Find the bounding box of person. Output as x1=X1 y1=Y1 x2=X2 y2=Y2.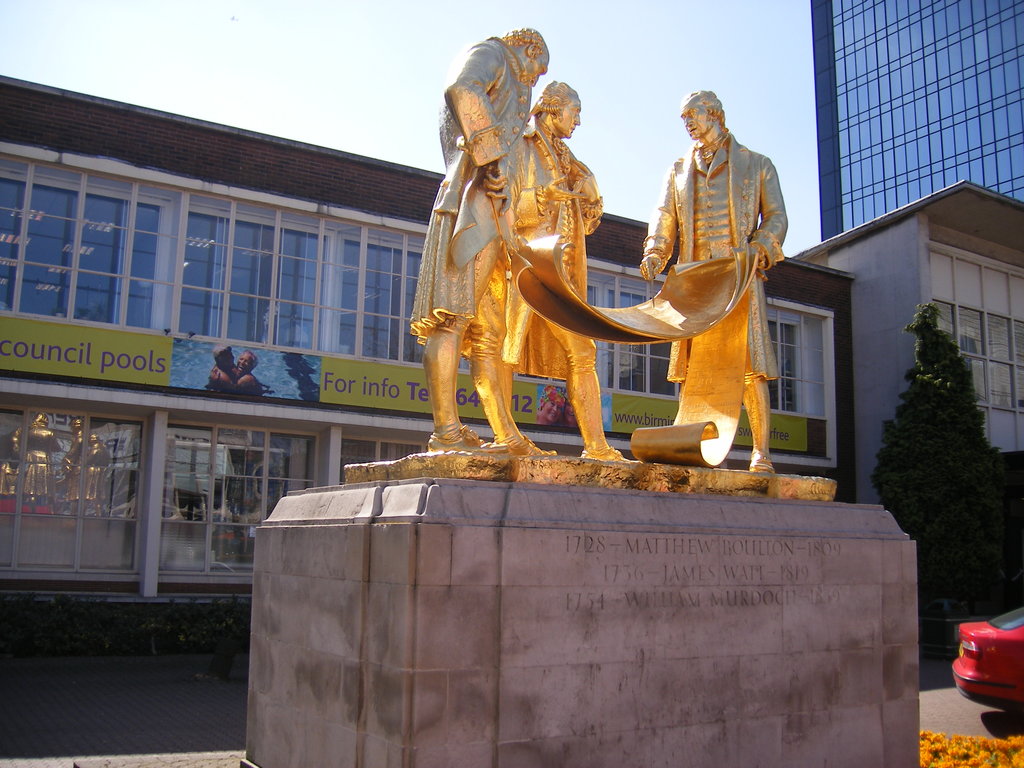
x1=227 y1=351 x2=267 y2=396.
